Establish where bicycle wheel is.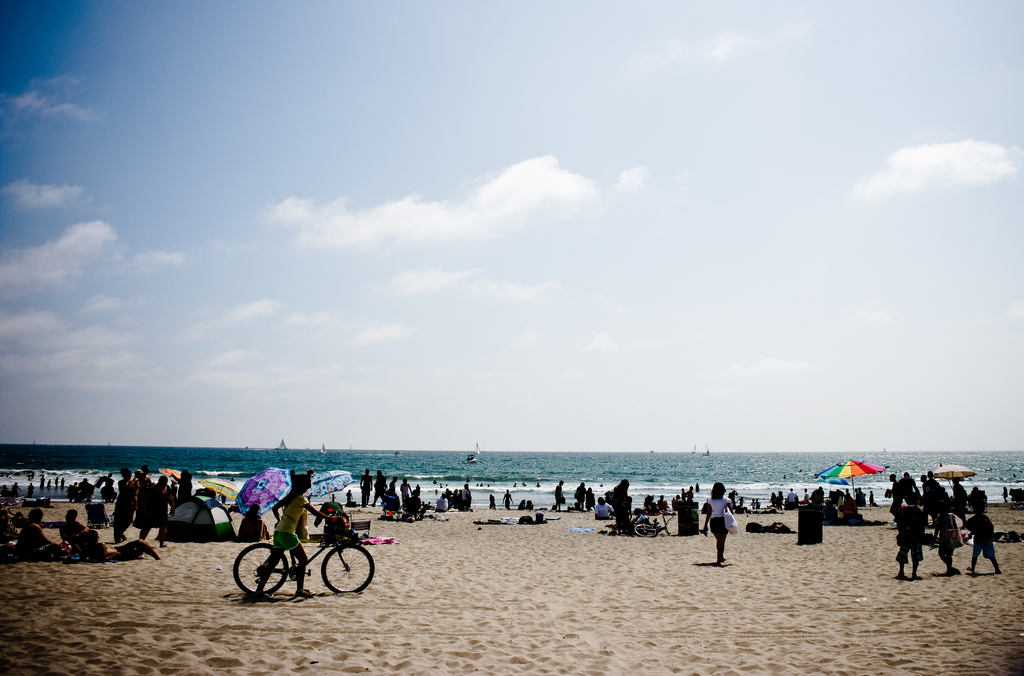
Established at x1=232, y1=542, x2=289, y2=596.
